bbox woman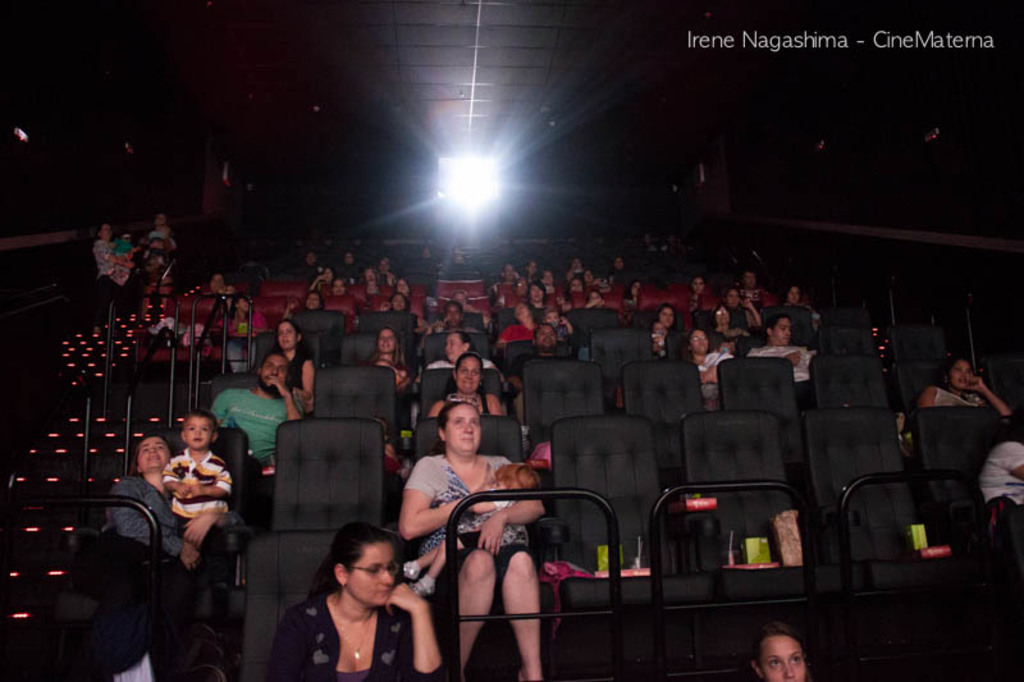
region(93, 221, 136, 333)
